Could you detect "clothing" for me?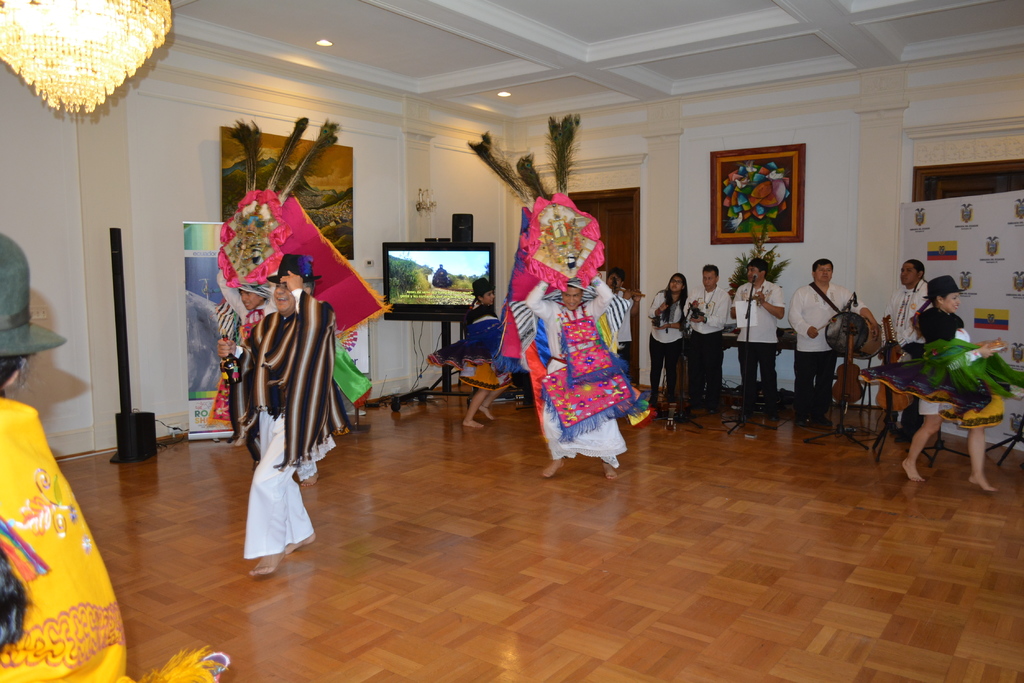
Detection result: box=[426, 302, 512, 390].
